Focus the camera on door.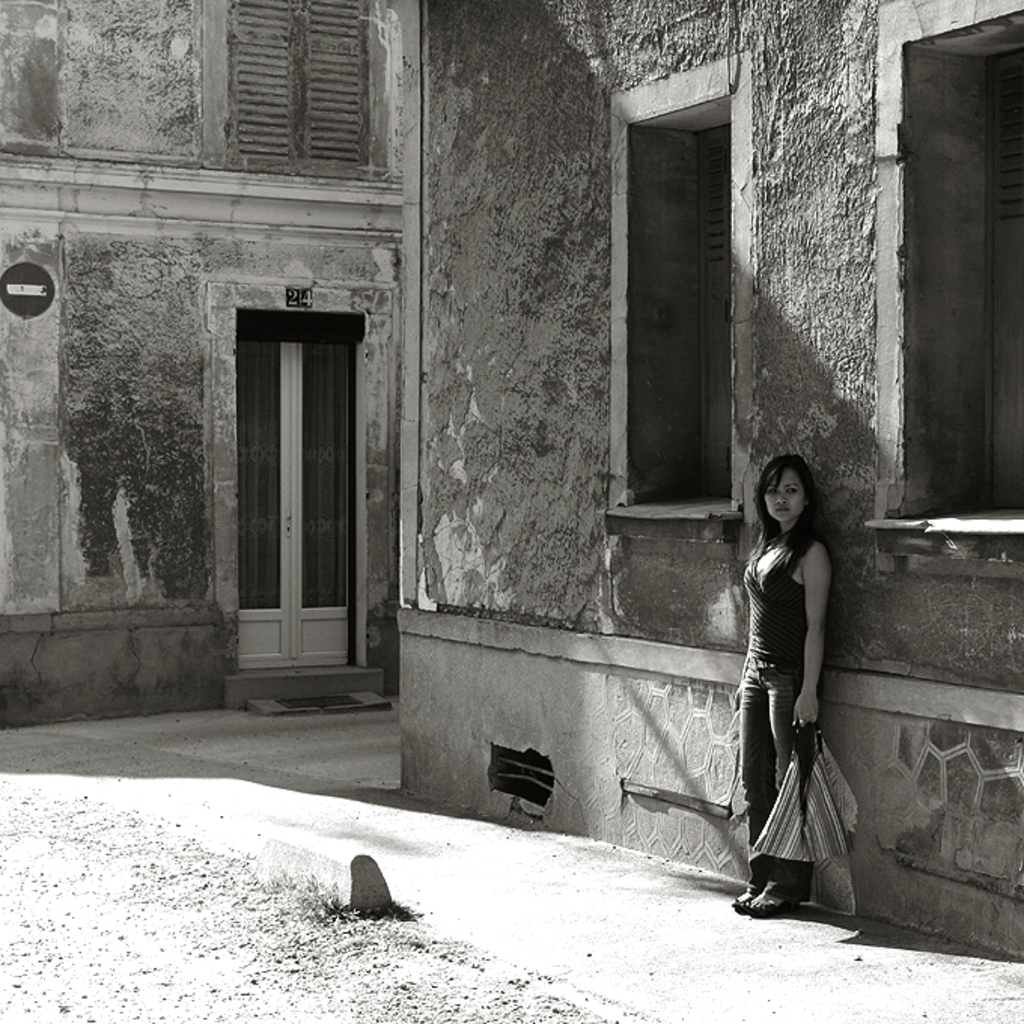
Focus region: (left=211, top=277, right=393, bottom=696).
